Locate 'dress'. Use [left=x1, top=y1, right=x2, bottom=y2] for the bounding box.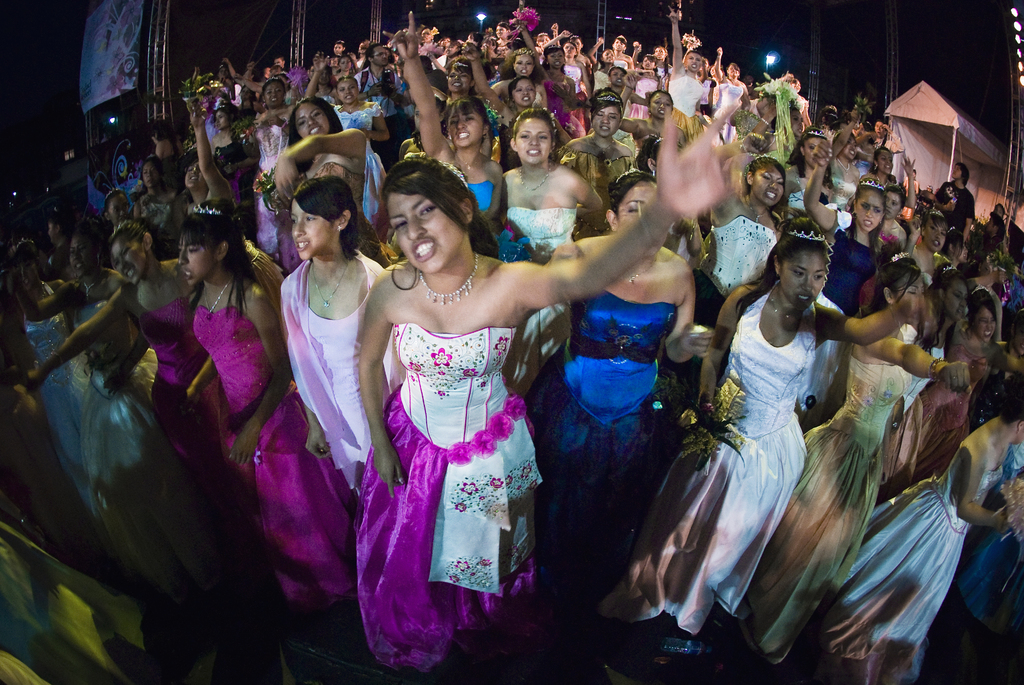
[left=134, top=299, right=214, bottom=464].
